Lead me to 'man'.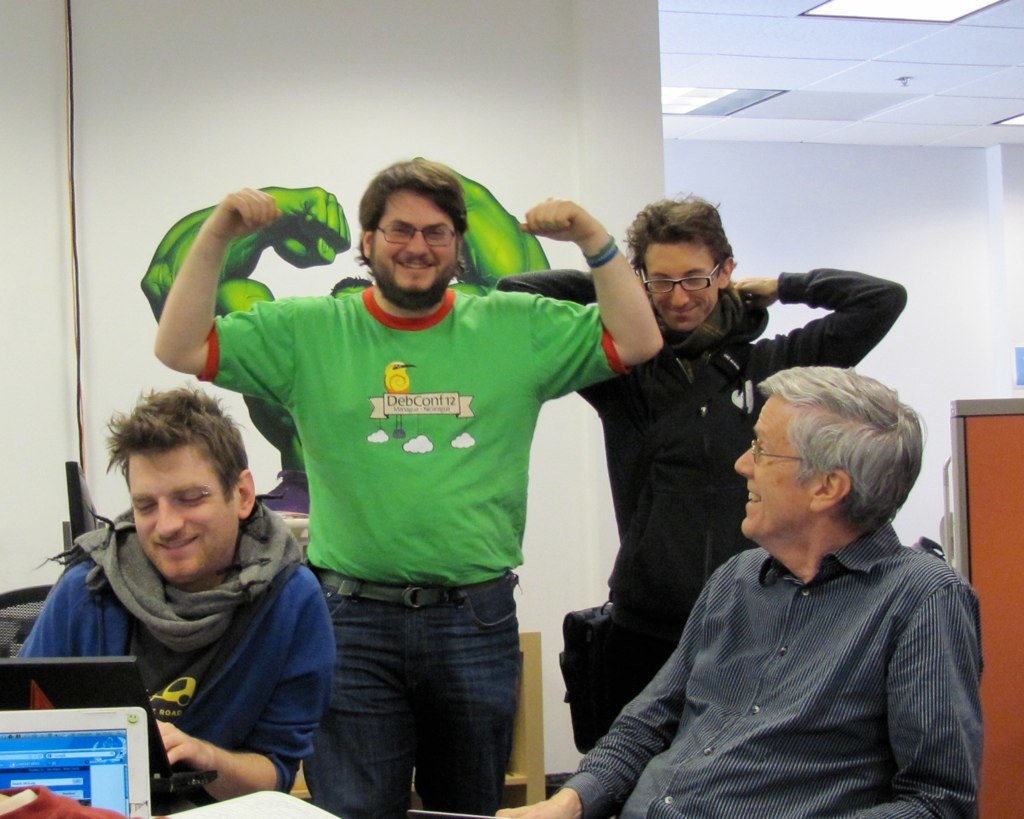
Lead to rect(490, 358, 987, 818).
